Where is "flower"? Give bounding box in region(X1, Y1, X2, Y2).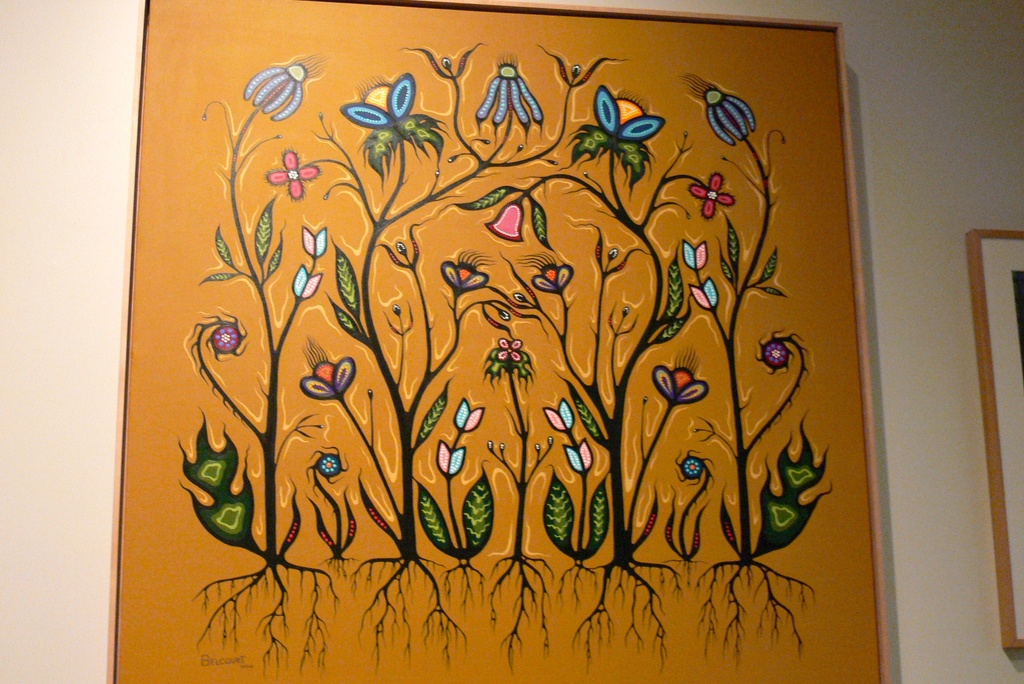
region(266, 148, 324, 205).
